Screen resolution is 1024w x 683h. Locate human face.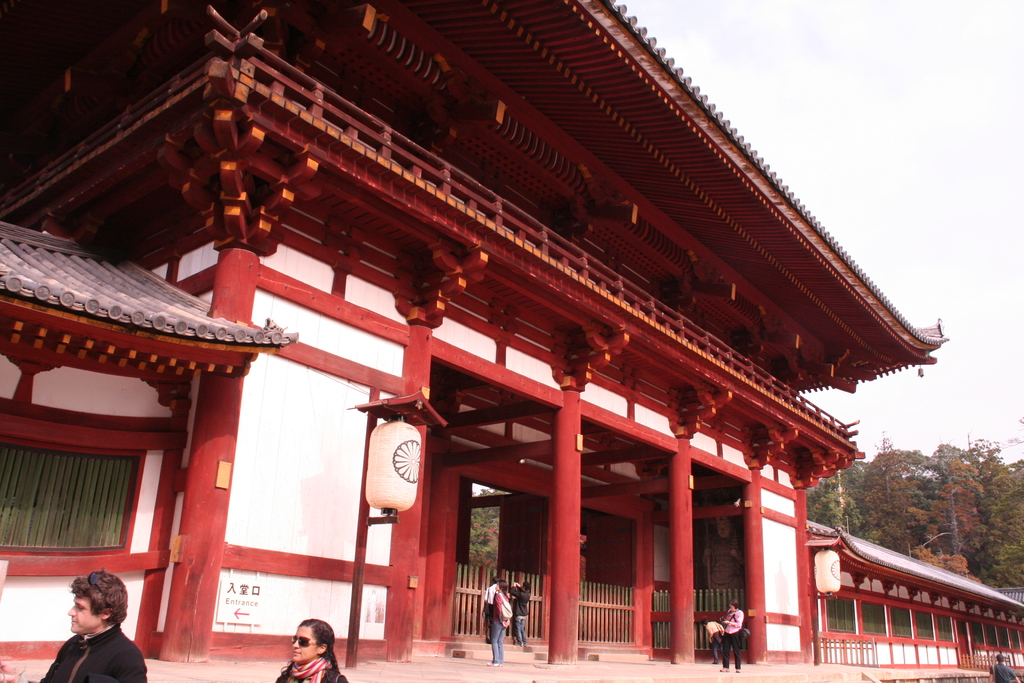
x1=292 y1=627 x2=323 y2=661.
